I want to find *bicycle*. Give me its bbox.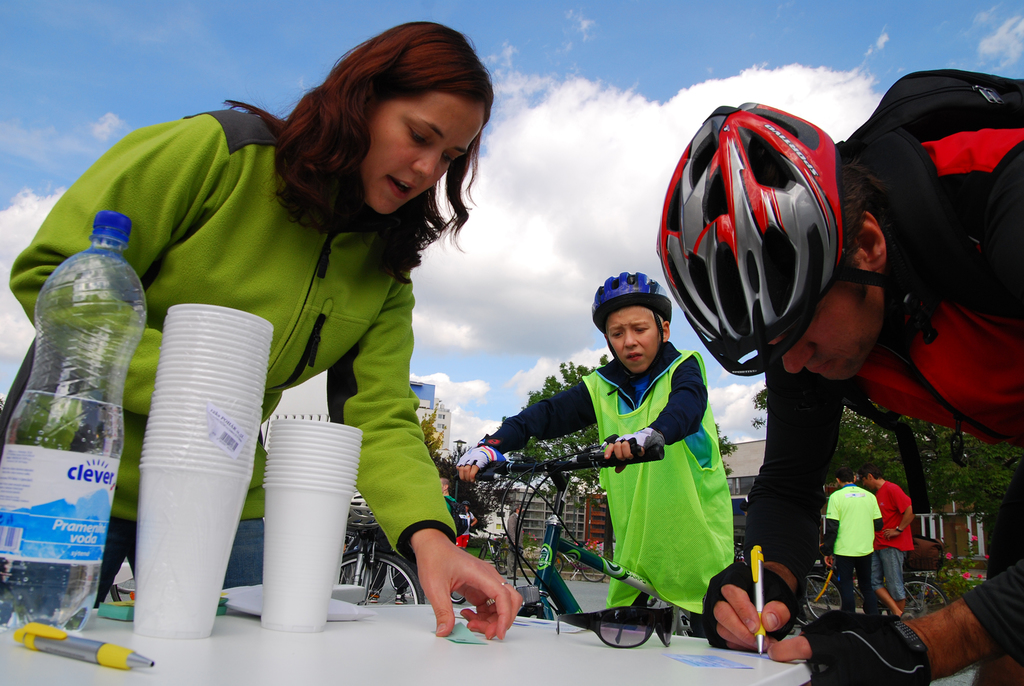
(340,493,426,608).
